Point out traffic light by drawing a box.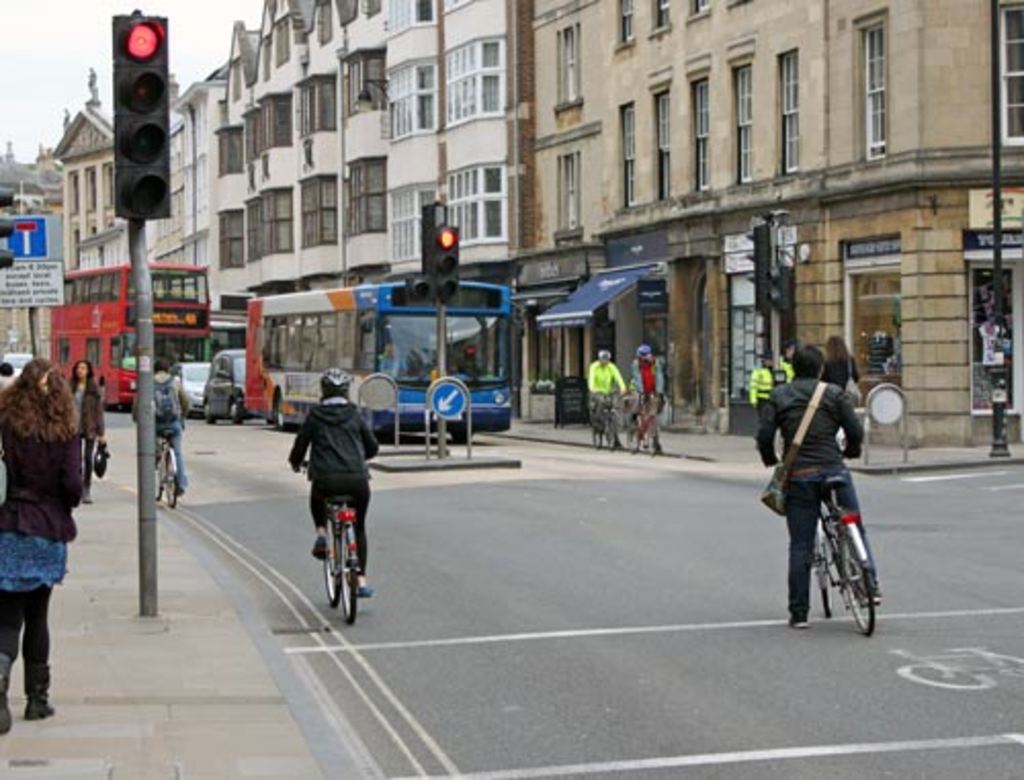
box=[745, 219, 788, 311].
